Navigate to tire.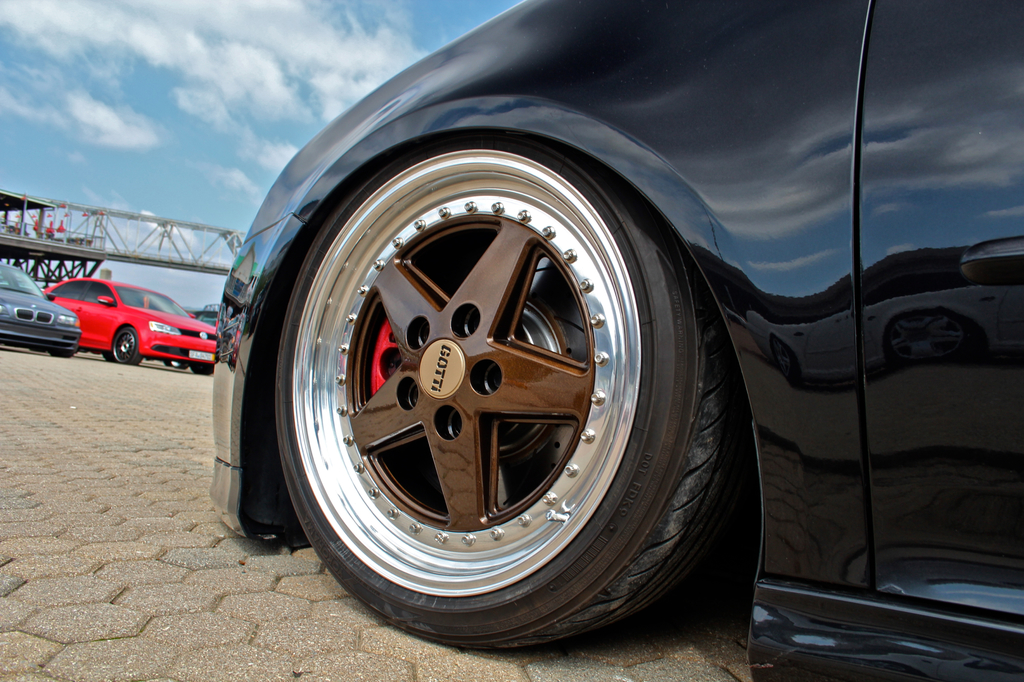
Navigation target: BBox(186, 353, 219, 381).
